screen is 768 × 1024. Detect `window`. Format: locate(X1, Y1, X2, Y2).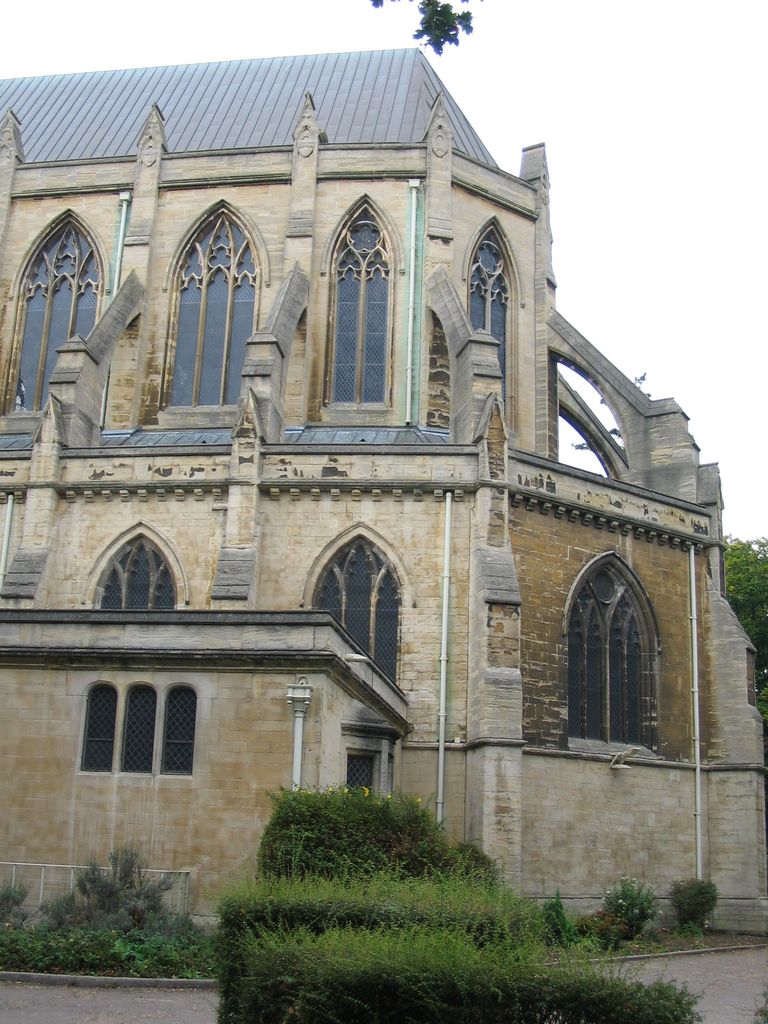
locate(122, 680, 161, 778).
